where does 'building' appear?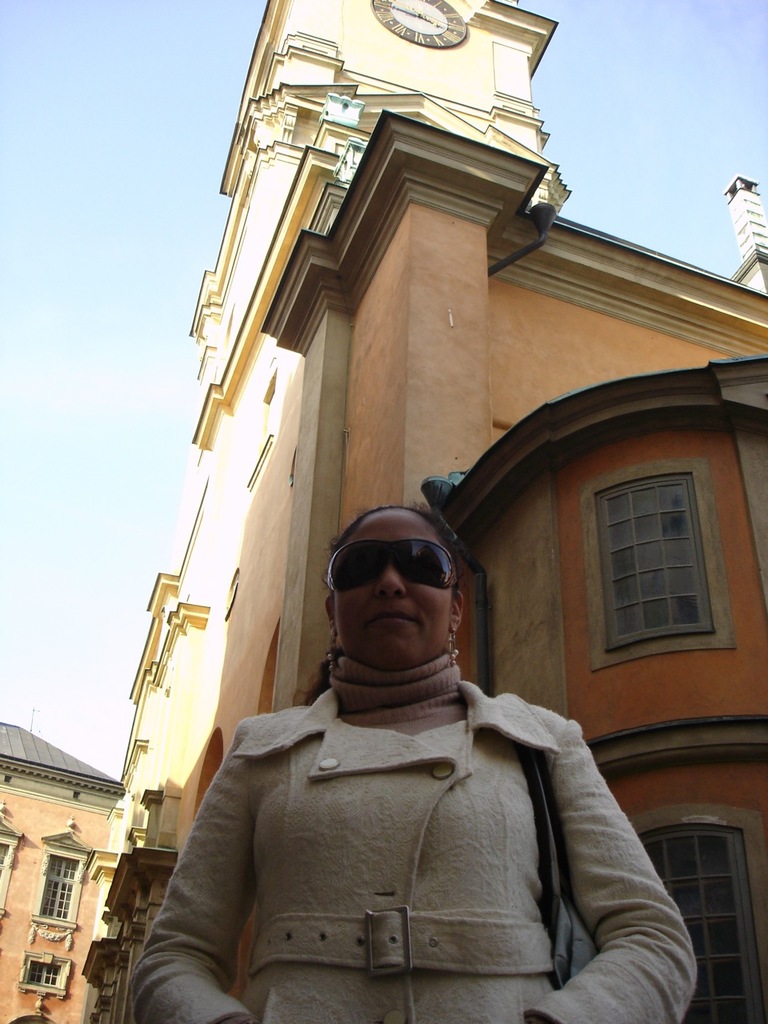
Appears at 81/0/767/1023.
